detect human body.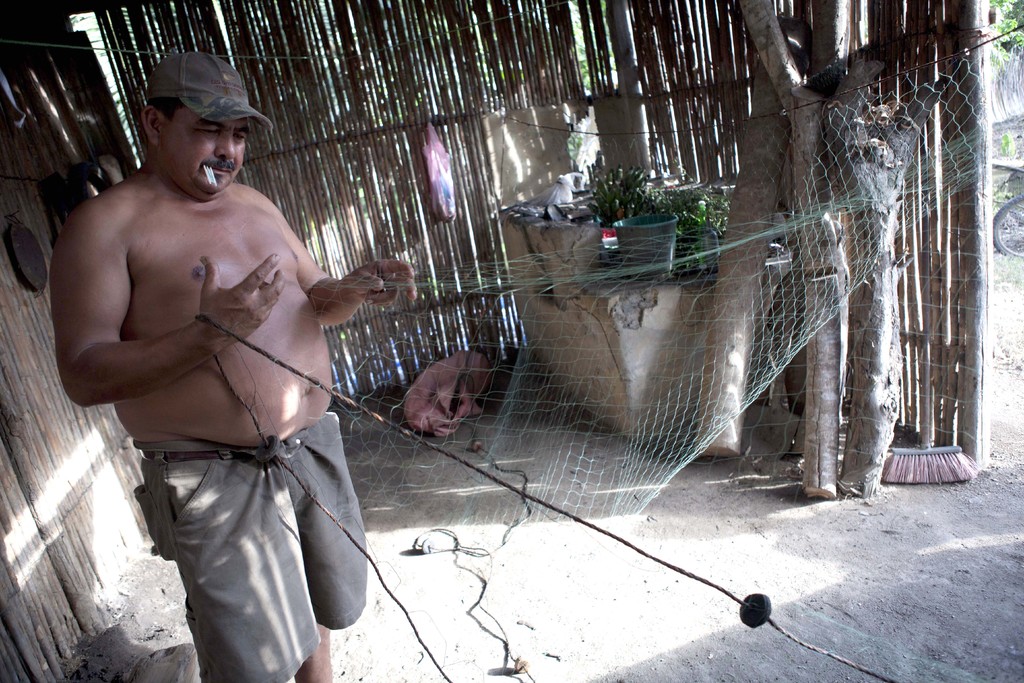
Detected at l=52, t=54, r=369, b=613.
